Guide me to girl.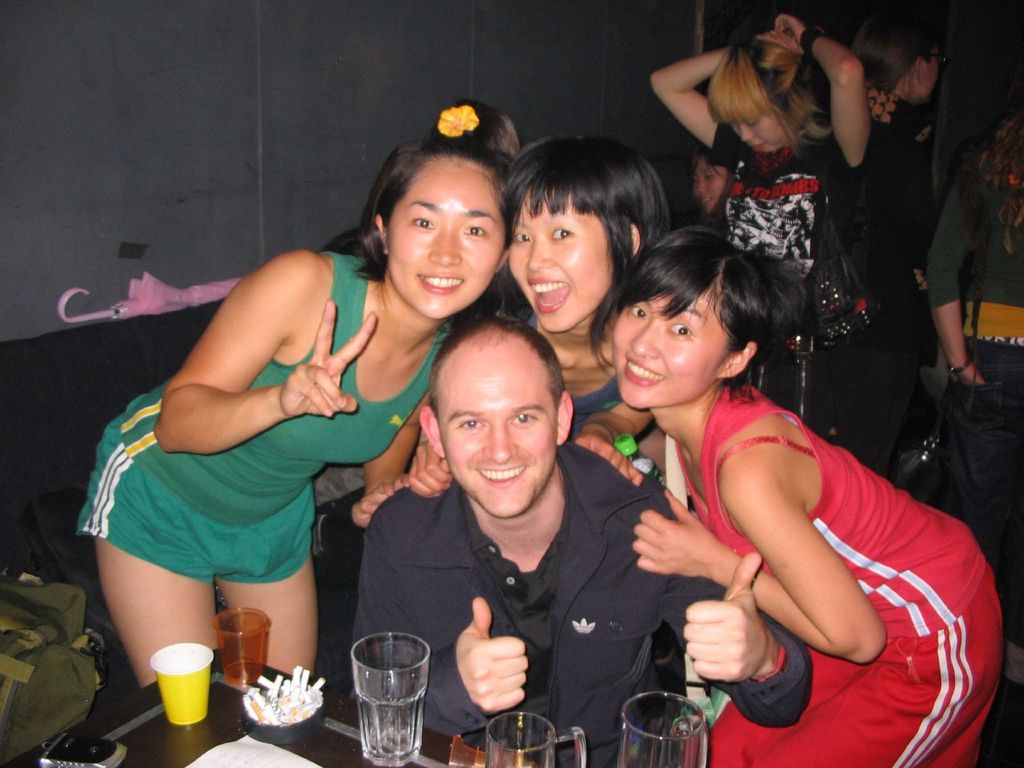
Guidance: 406 131 670 497.
